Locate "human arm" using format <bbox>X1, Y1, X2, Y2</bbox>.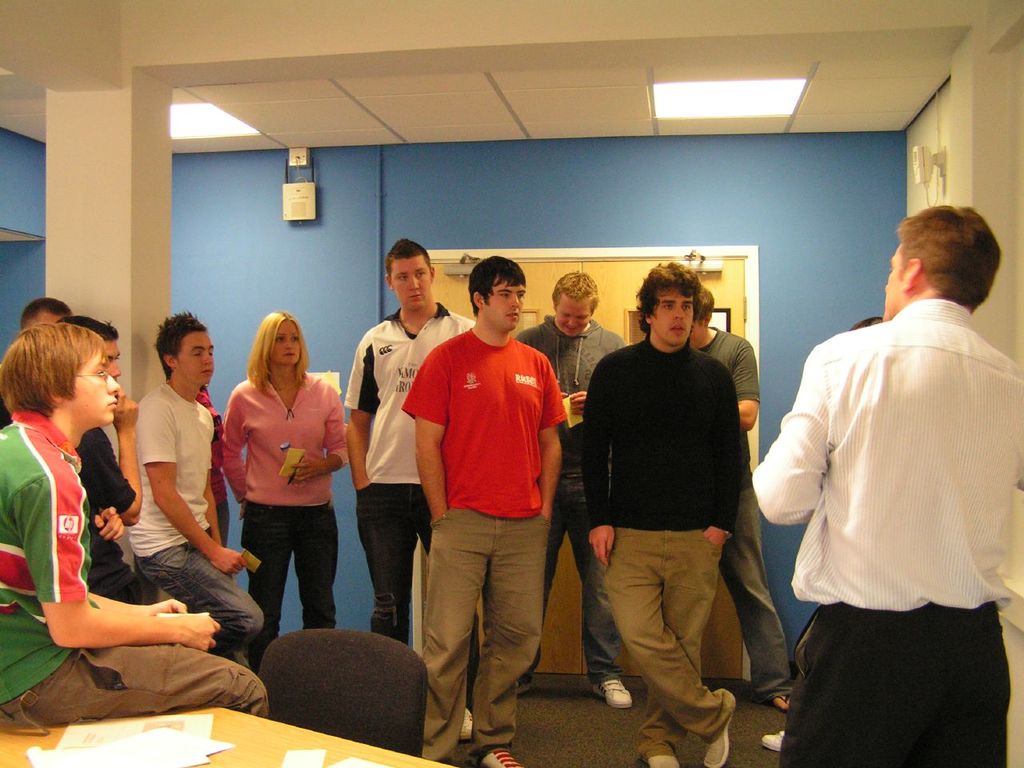
<bbox>533, 355, 569, 522</bbox>.
